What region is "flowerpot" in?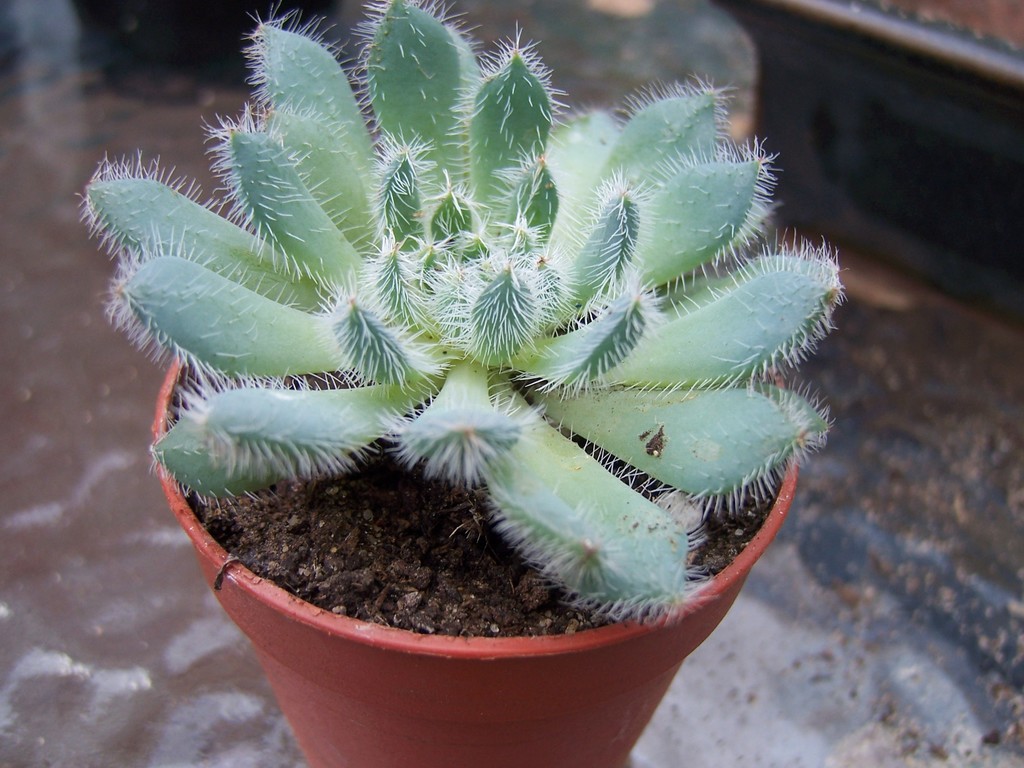
145/336/836/767.
